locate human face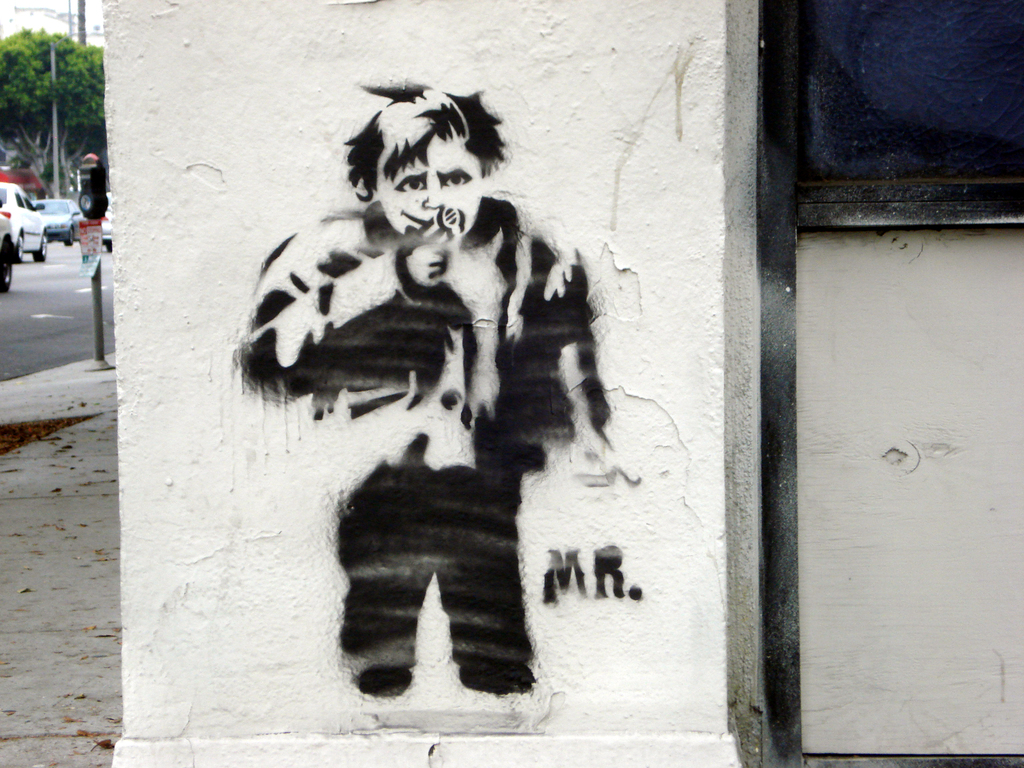
[379,135,487,236]
